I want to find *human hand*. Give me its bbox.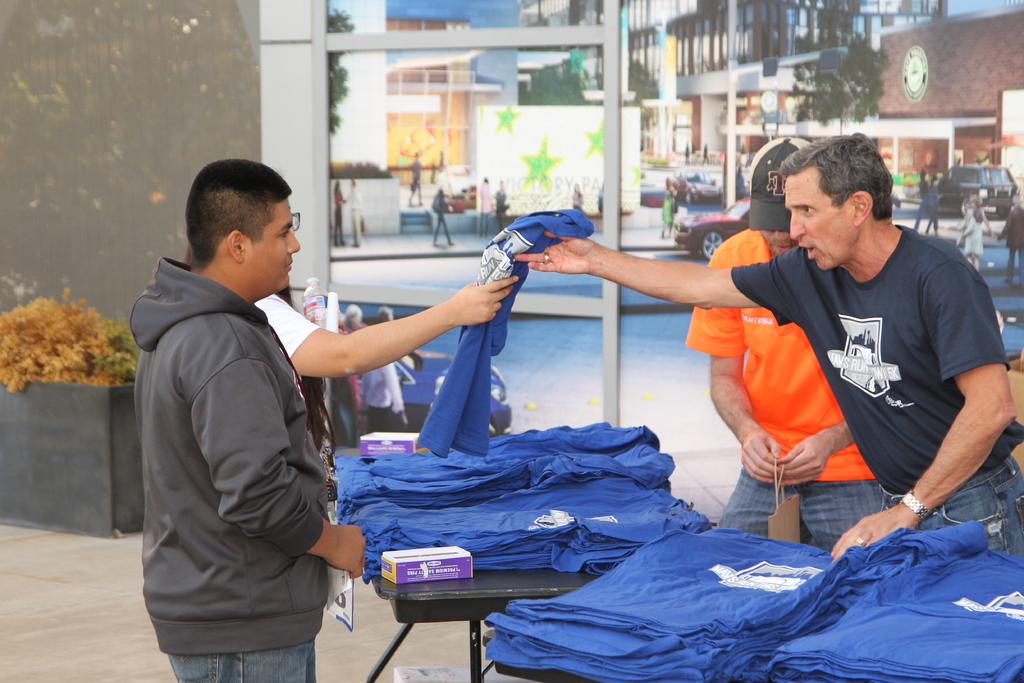
bbox(740, 427, 783, 484).
